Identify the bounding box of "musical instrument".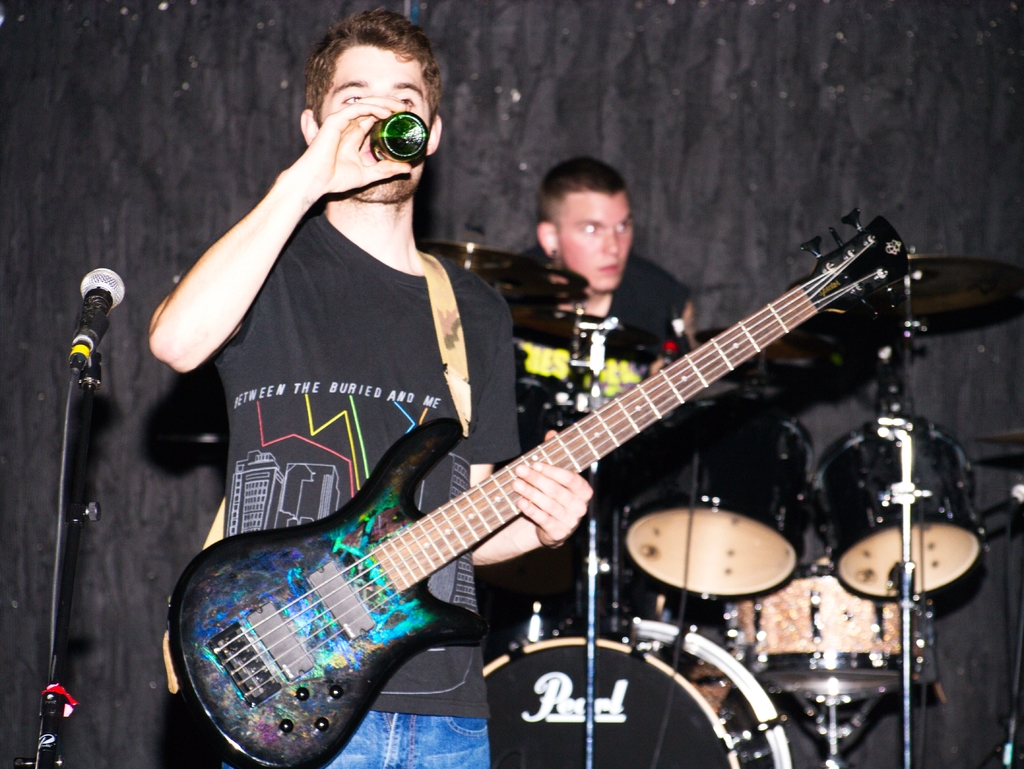
box(161, 204, 915, 768).
